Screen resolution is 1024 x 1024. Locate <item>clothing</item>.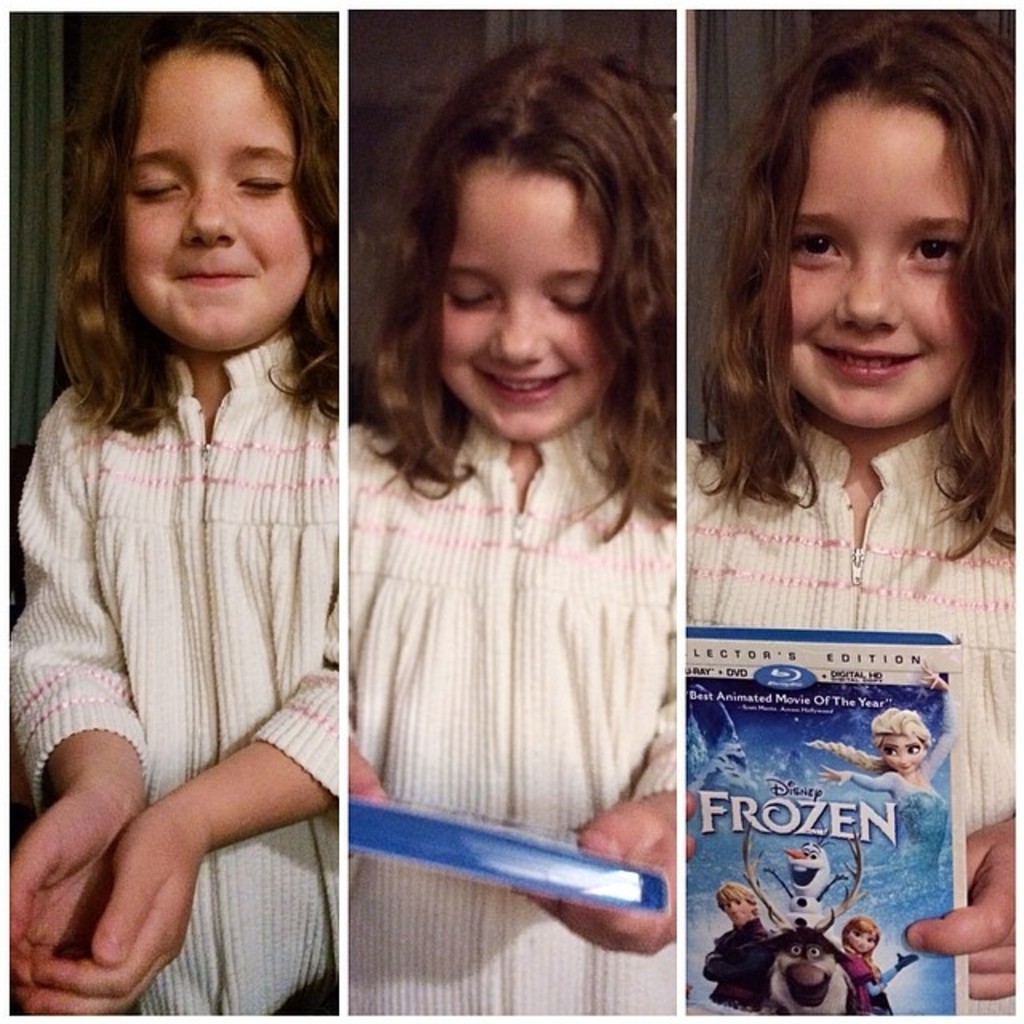
678, 411, 1022, 1022.
